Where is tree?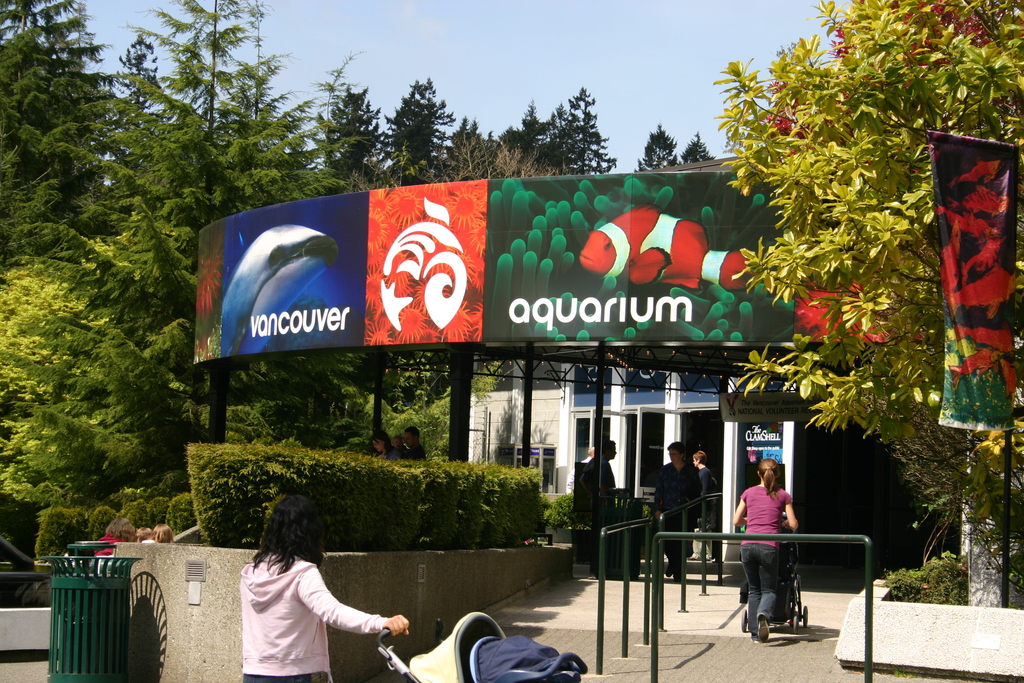
bbox=[733, 17, 980, 564].
